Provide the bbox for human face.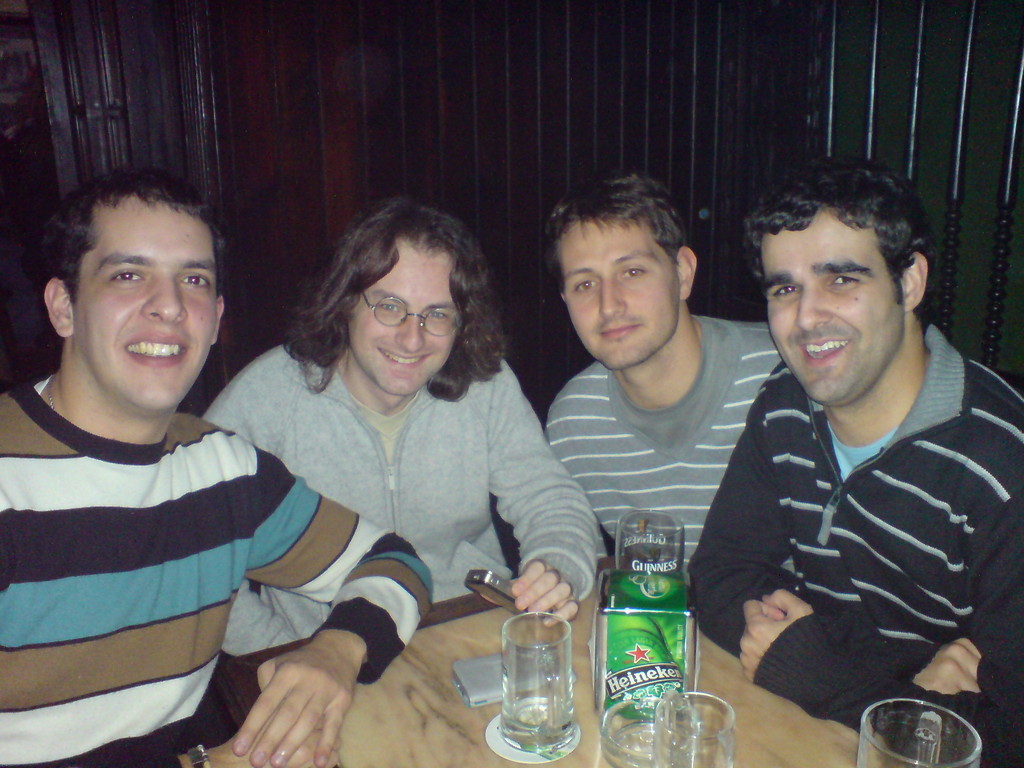
(566,212,679,365).
